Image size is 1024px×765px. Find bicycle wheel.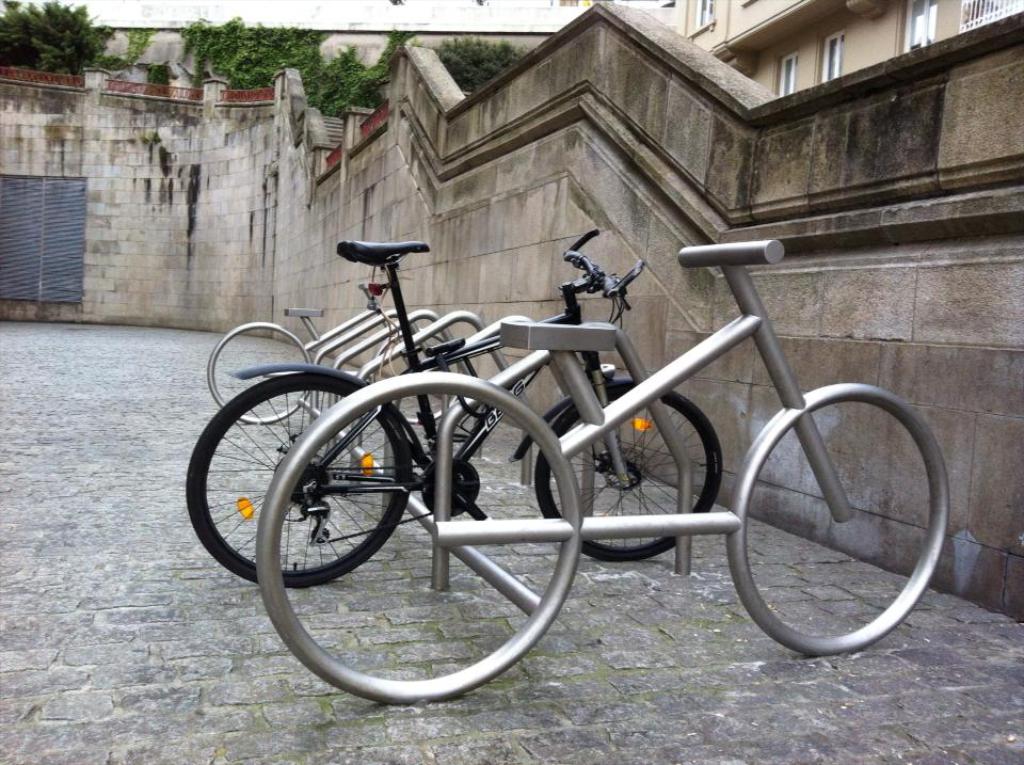
detection(189, 373, 414, 587).
